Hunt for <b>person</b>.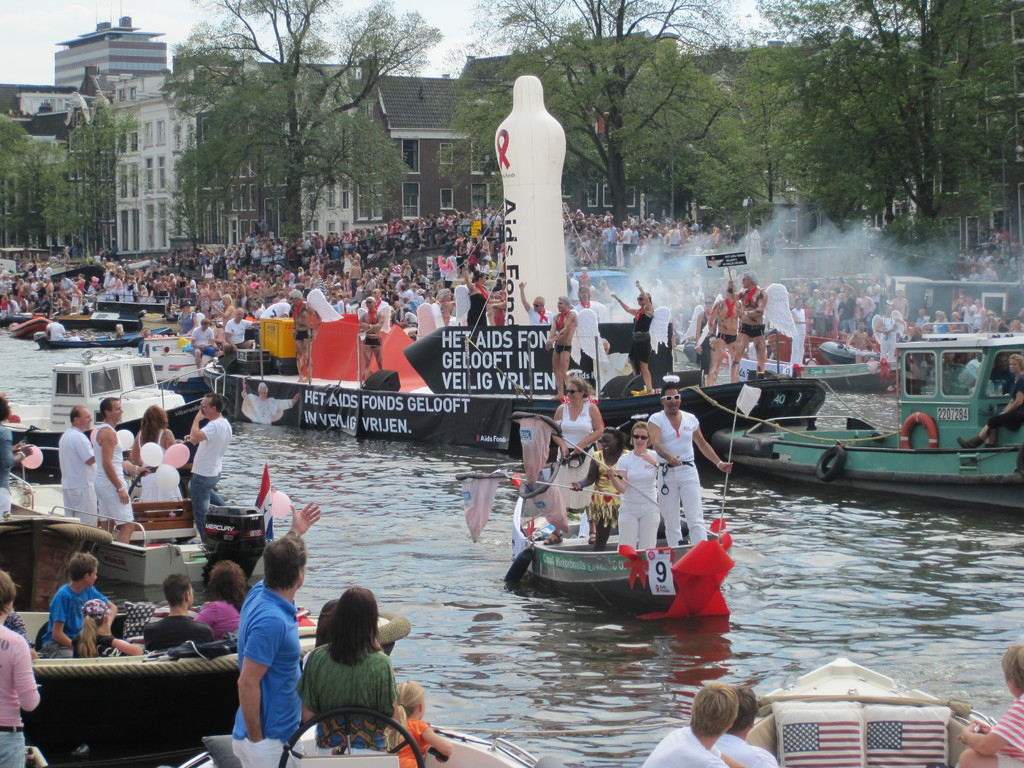
Hunted down at (705,279,743,386).
